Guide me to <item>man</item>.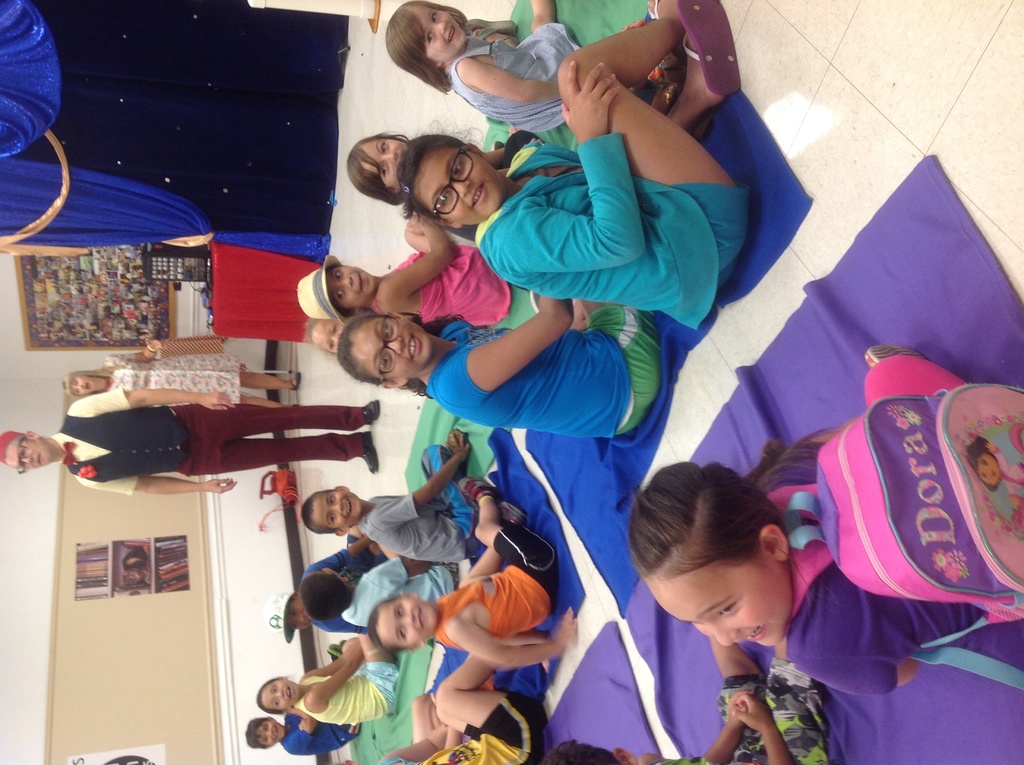
Guidance: x1=0 y1=388 x2=381 y2=494.
